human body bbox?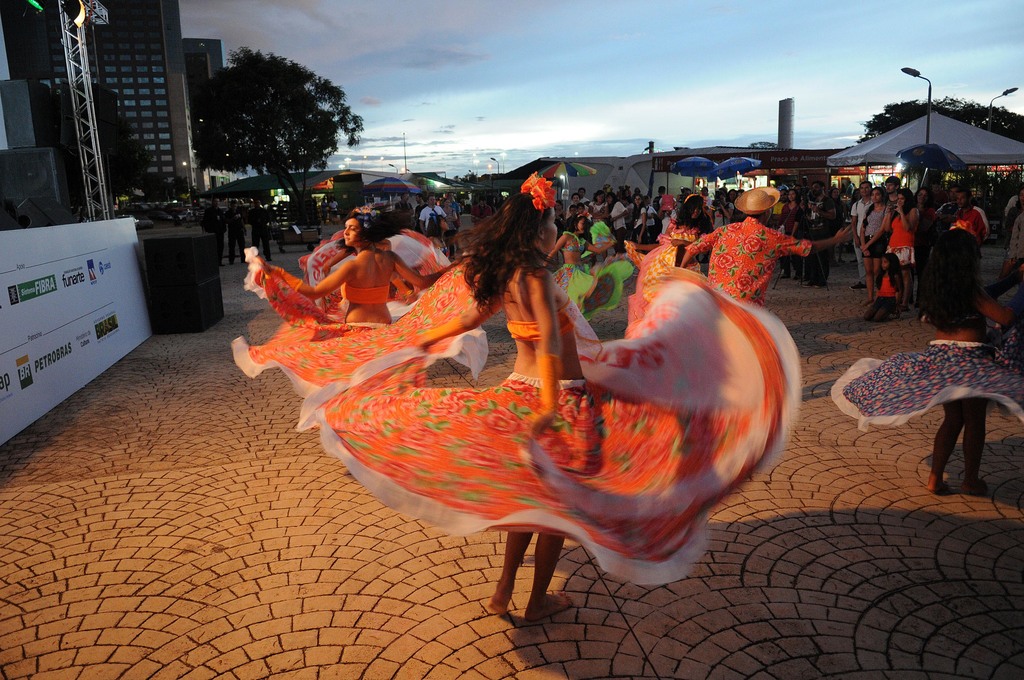
bbox=(267, 234, 478, 476)
